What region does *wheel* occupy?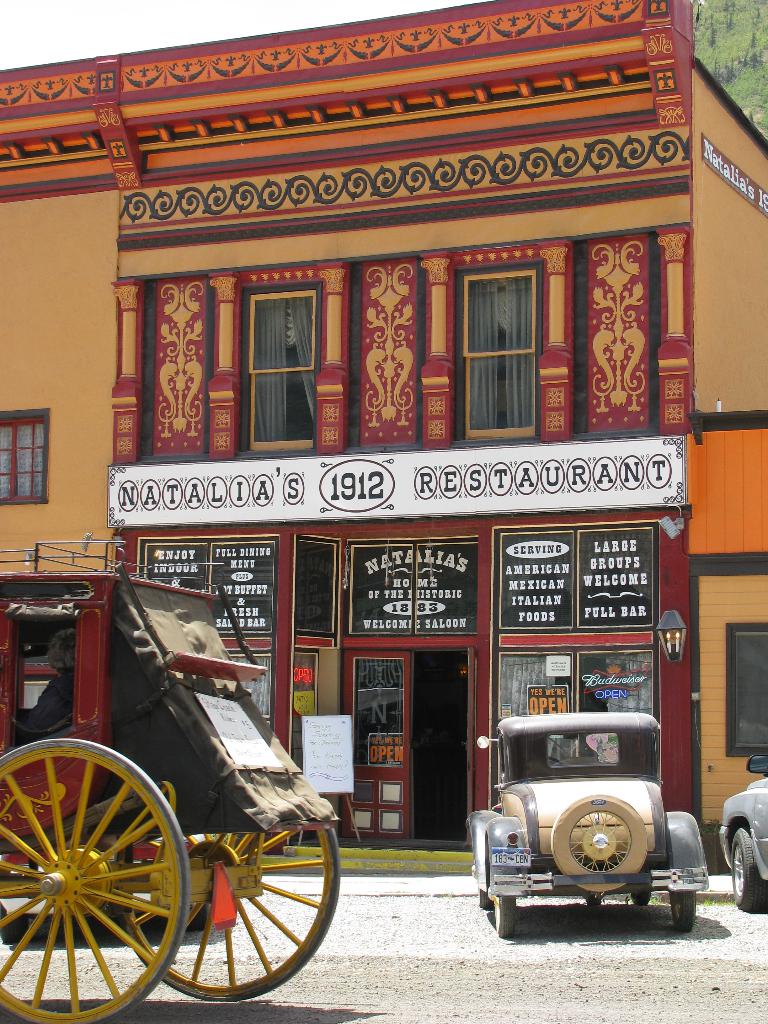
0,734,197,1023.
